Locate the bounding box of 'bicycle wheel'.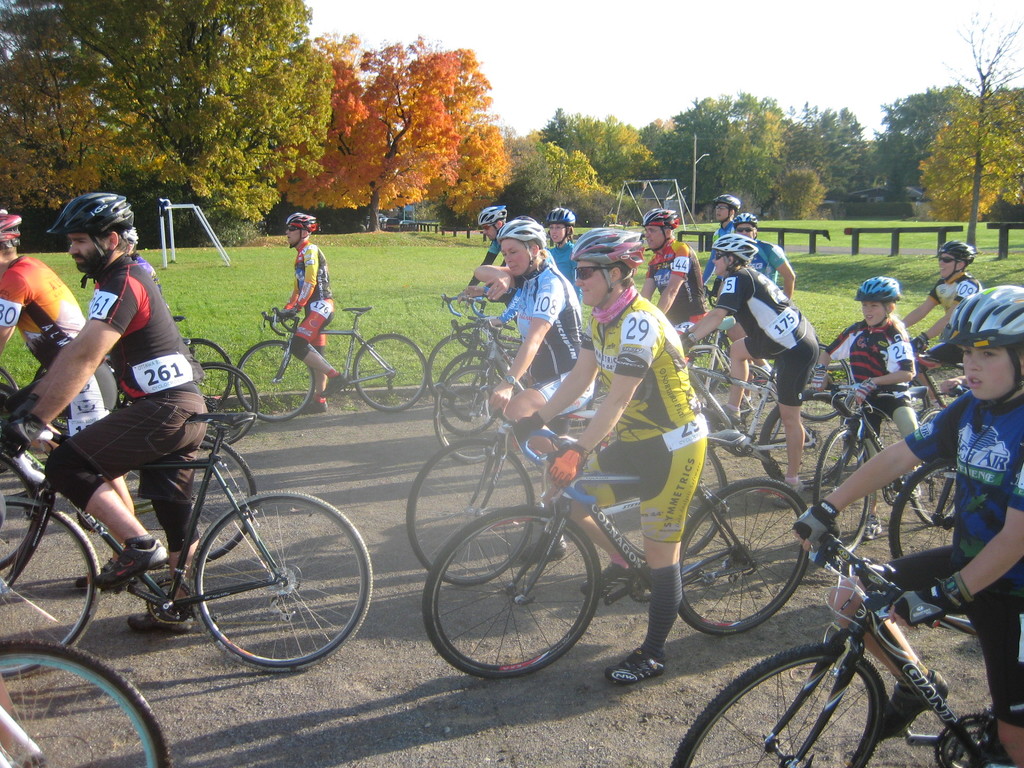
Bounding box: region(674, 474, 806, 639).
